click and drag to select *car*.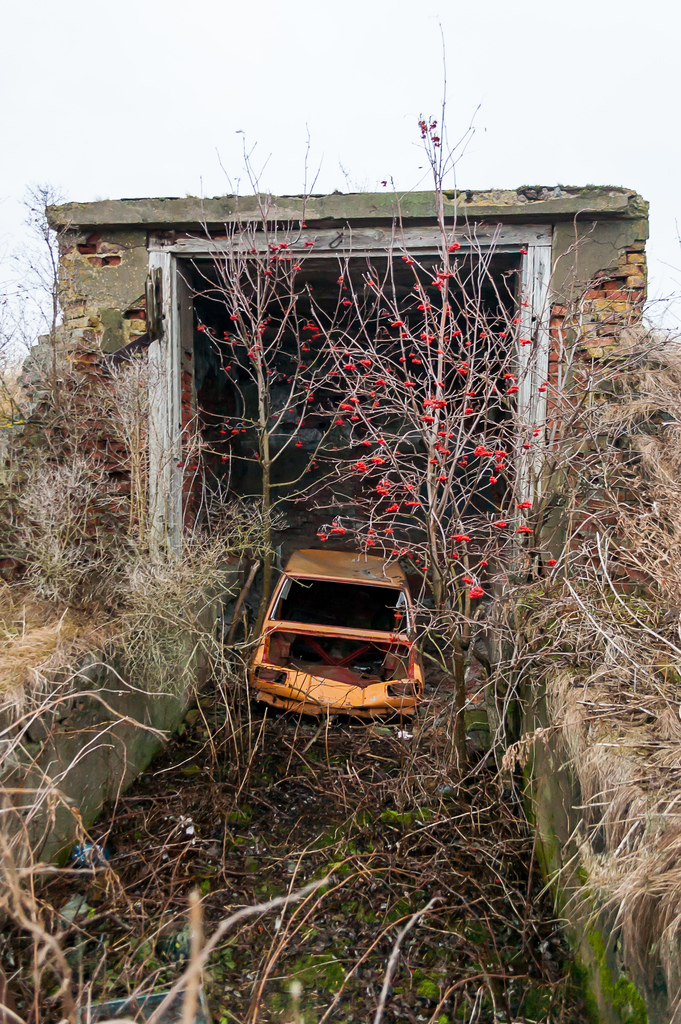
Selection: bbox=[245, 548, 425, 721].
